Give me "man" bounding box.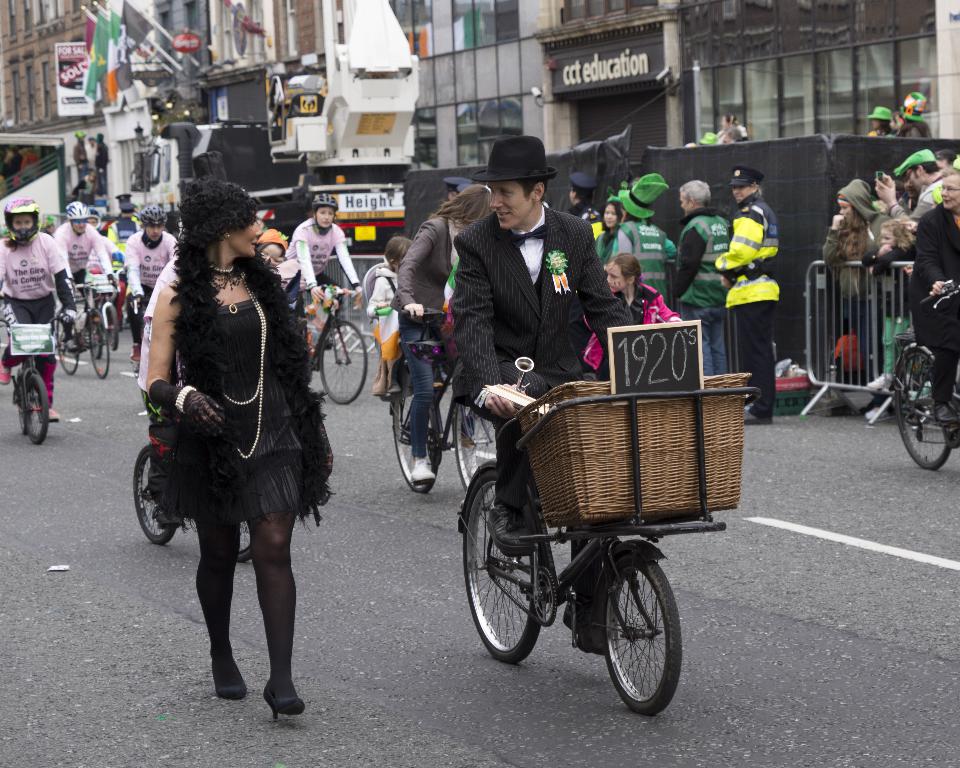
detection(709, 159, 784, 431).
